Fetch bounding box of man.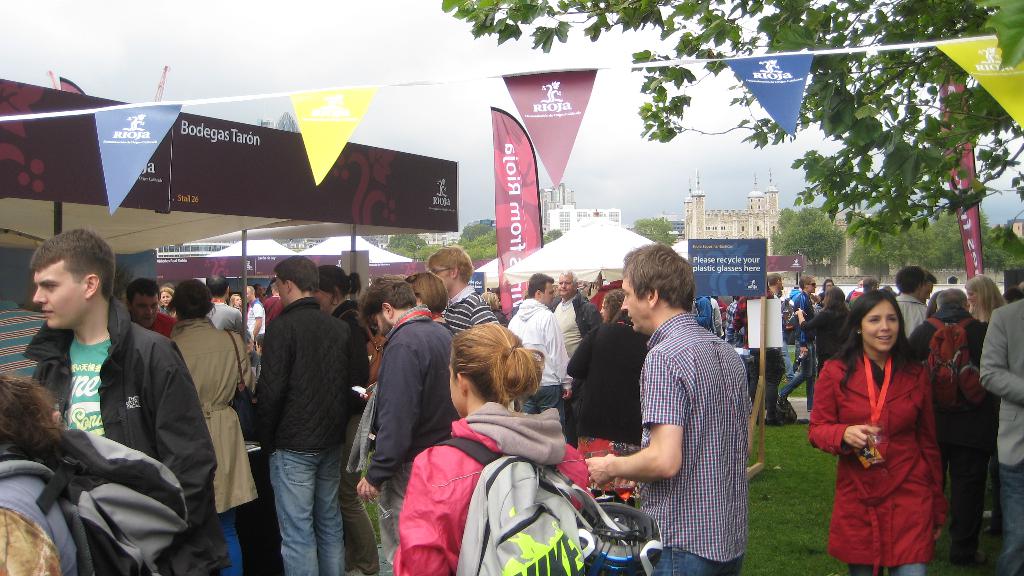
Bbox: x1=243, y1=278, x2=275, y2=342.
